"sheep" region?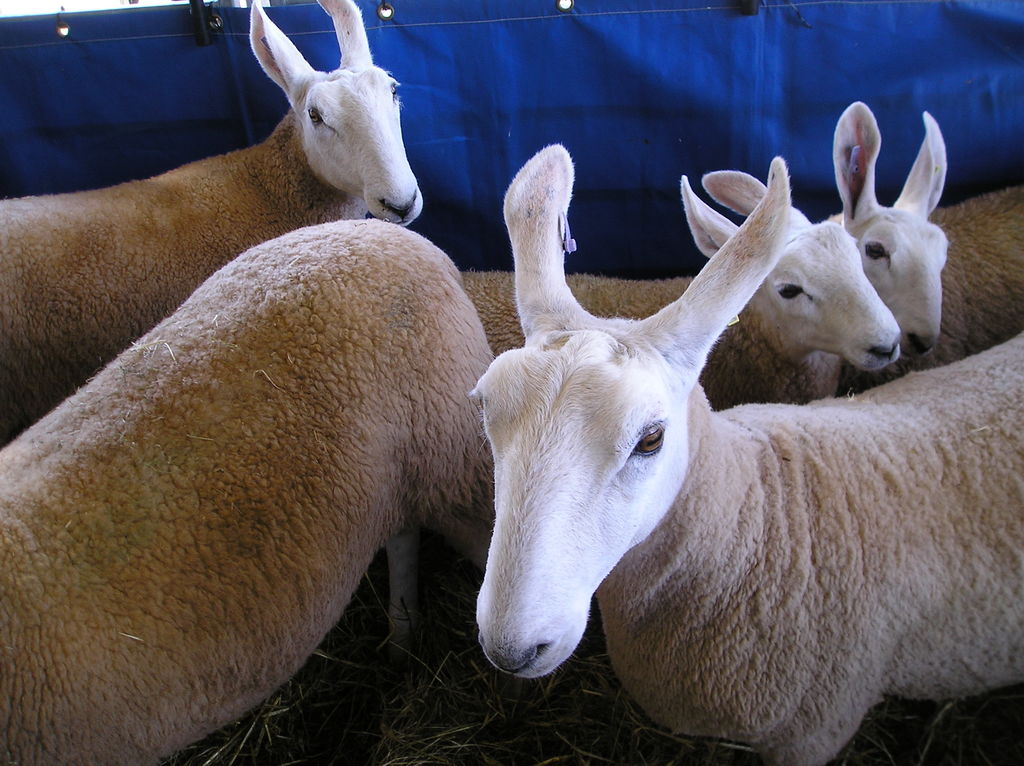
bbox=(0, 215, 495, 765)
